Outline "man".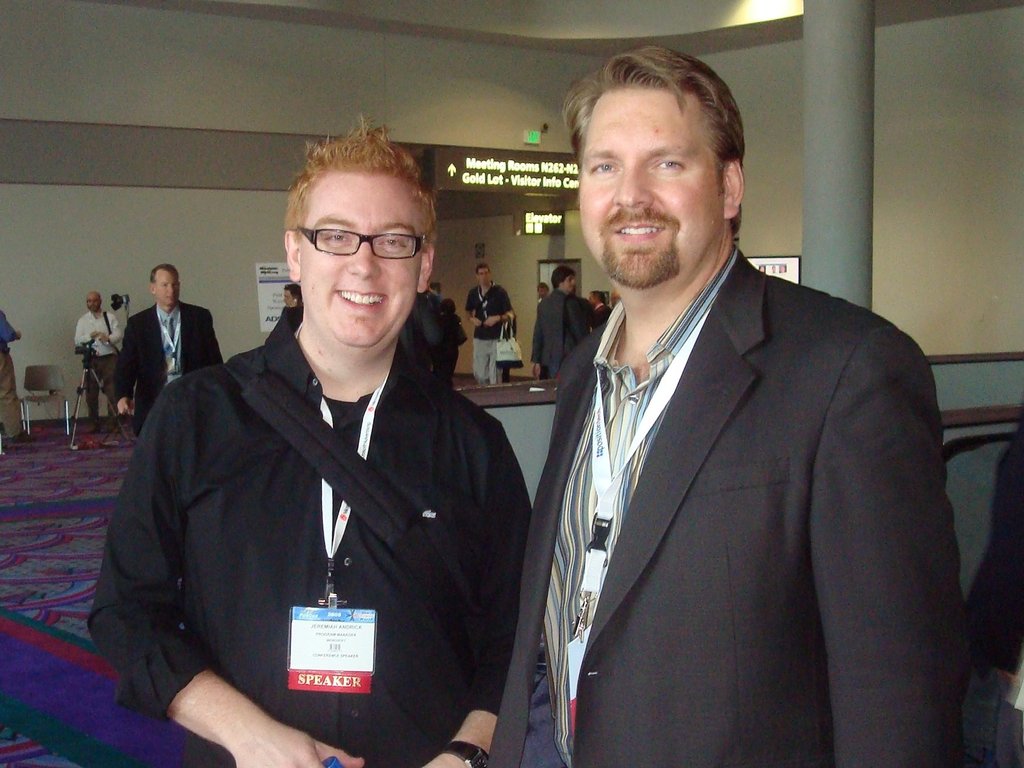
Outline: bbox=(73, 289, 126, 425).
